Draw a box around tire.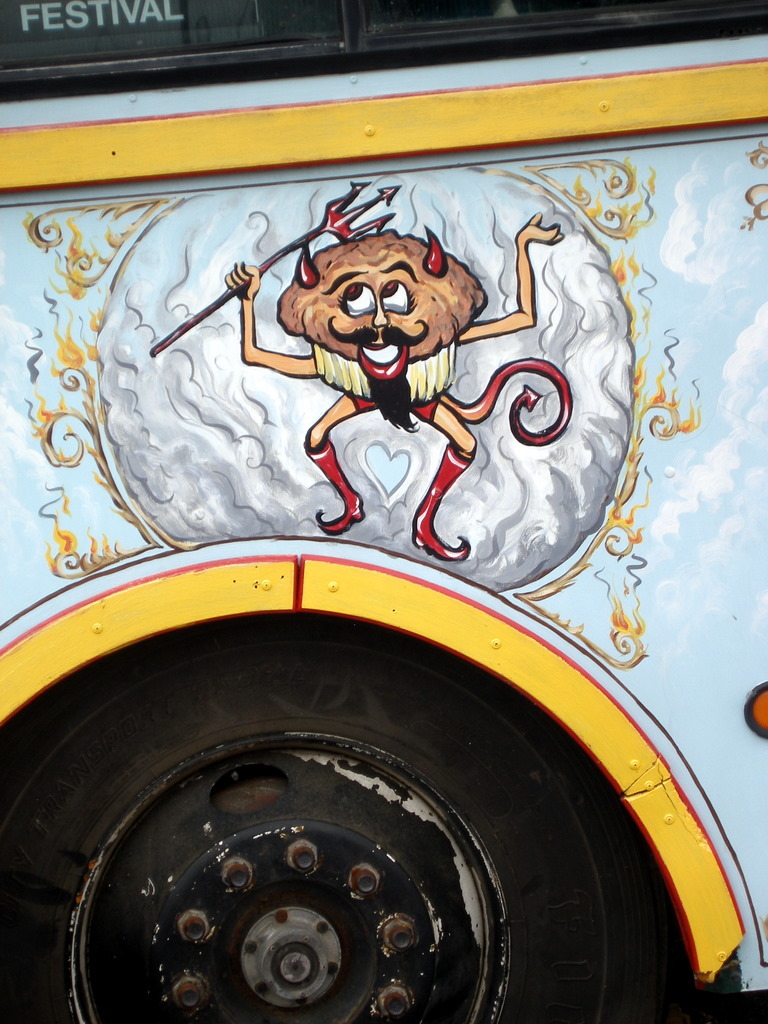
pyautogui.locateOnScreen(0, 639, 614, 1023).
